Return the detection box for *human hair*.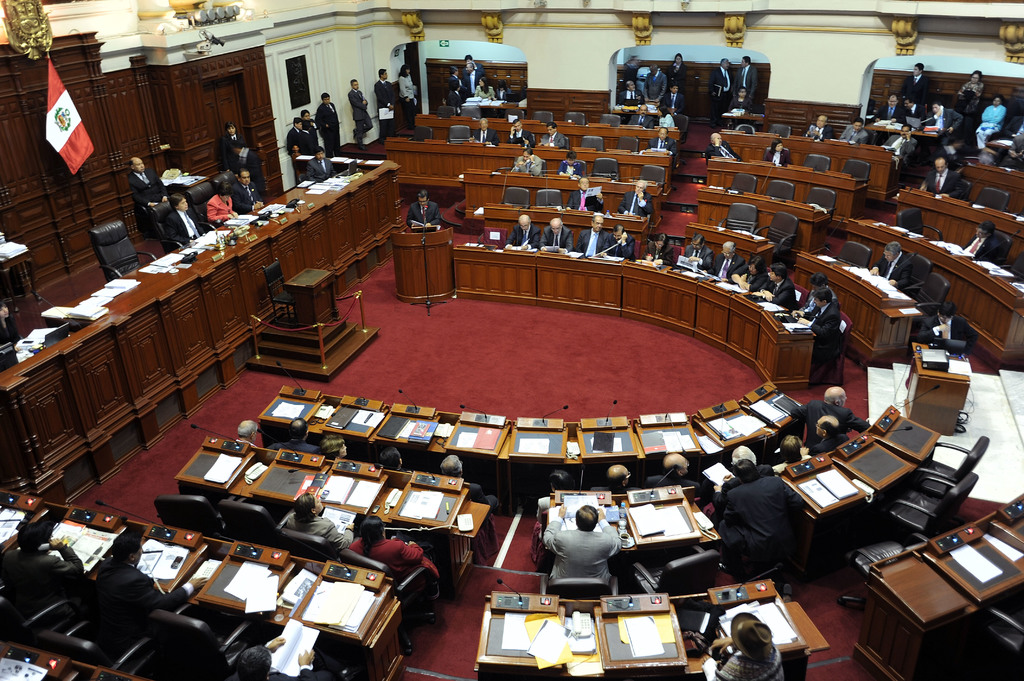
BBox(437, 451, 462, 477).
